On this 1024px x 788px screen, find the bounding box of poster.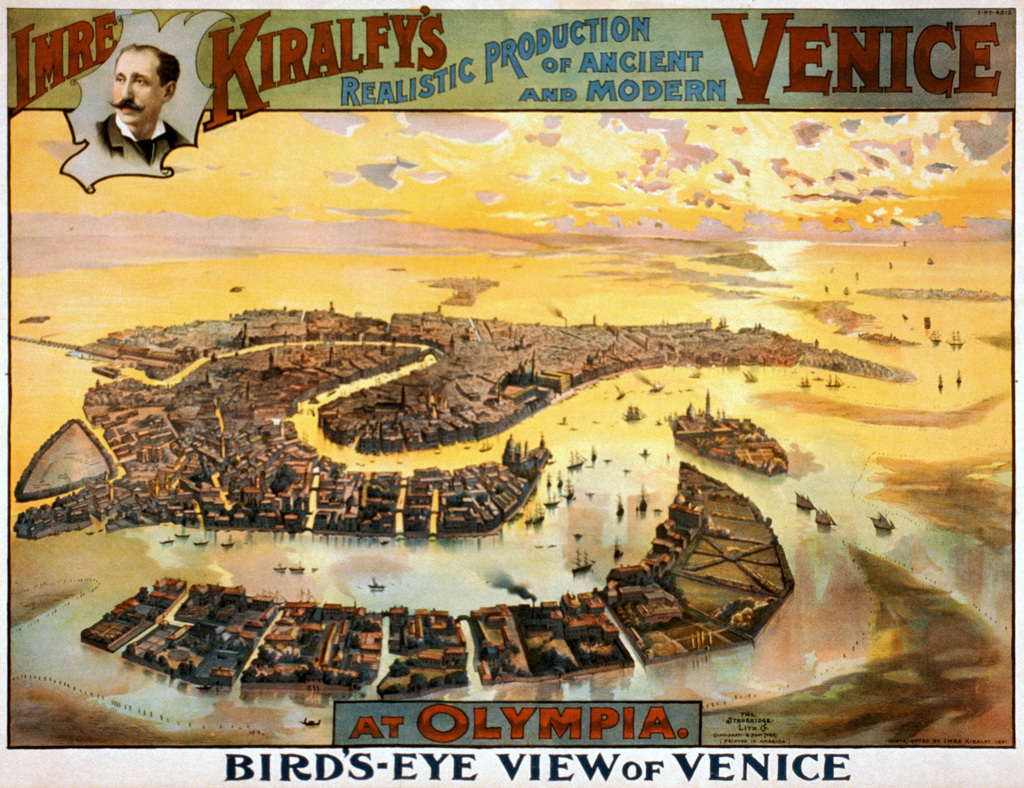
Bounding box: Rect(0, 1, 1023, 787).
